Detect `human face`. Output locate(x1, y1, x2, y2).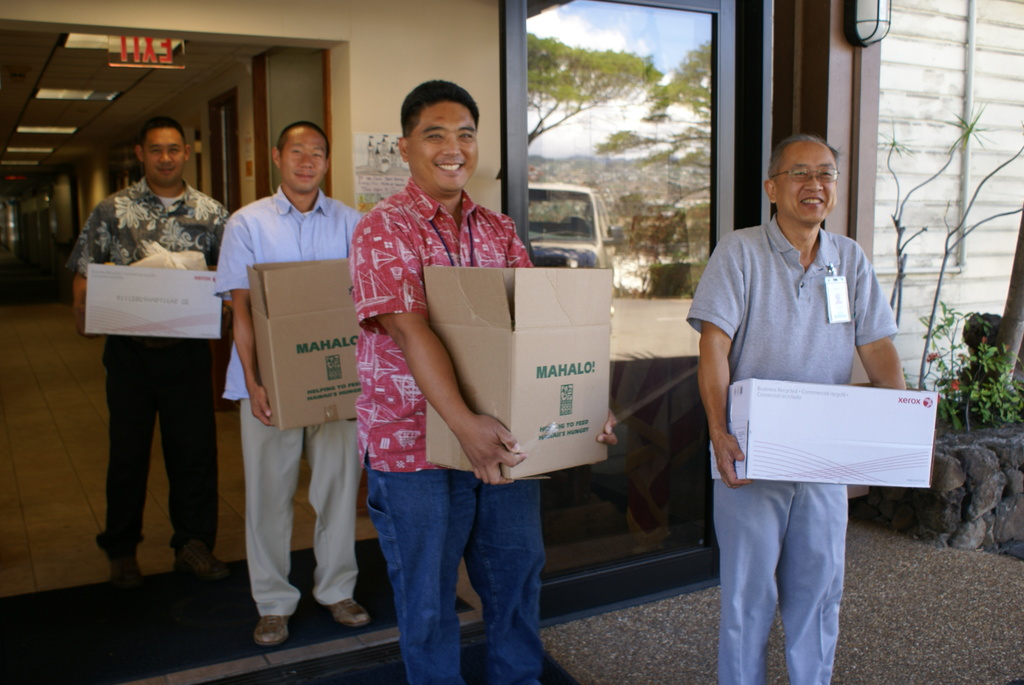
locate(276, 128, 328, 191).
